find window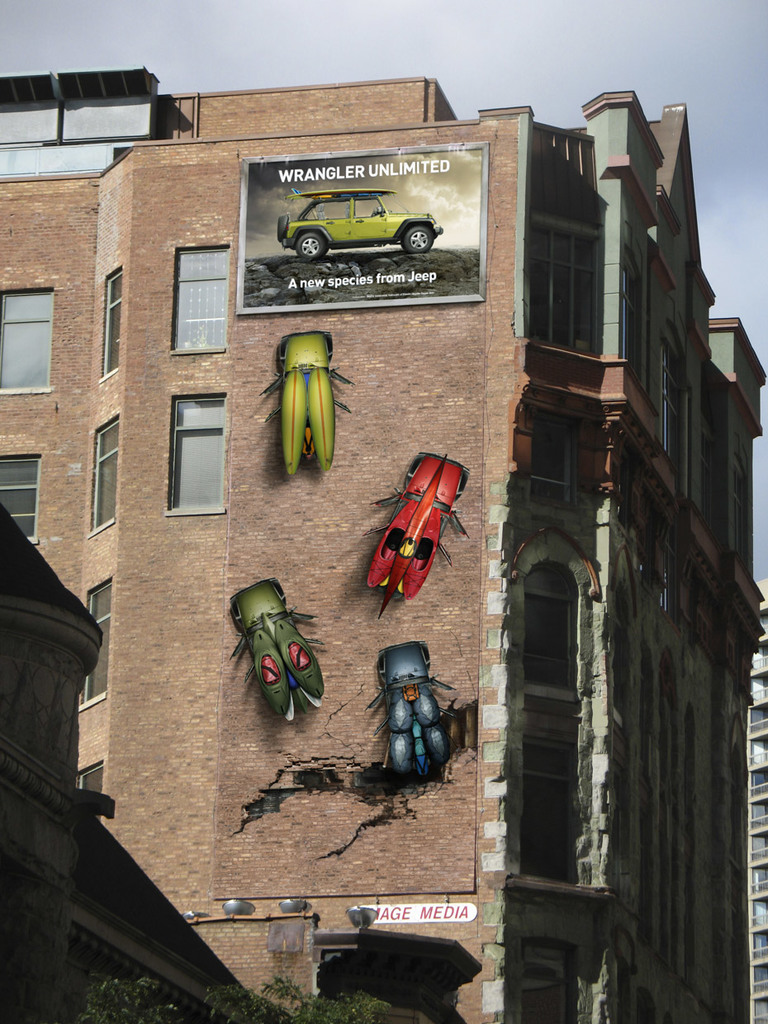
rect(521, 216, 598, 349)
